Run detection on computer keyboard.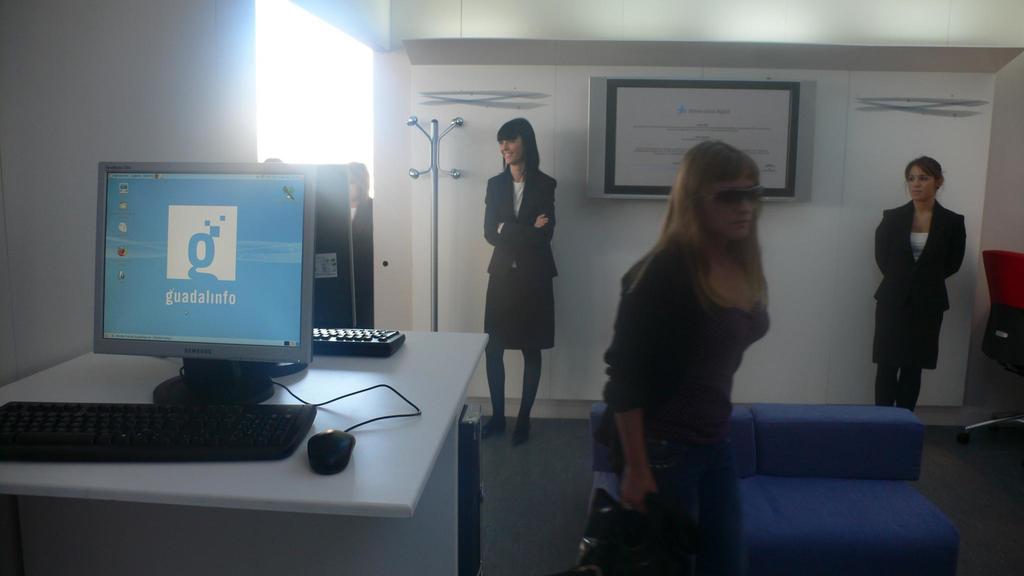
Result: [0, 402, 319, 463].
